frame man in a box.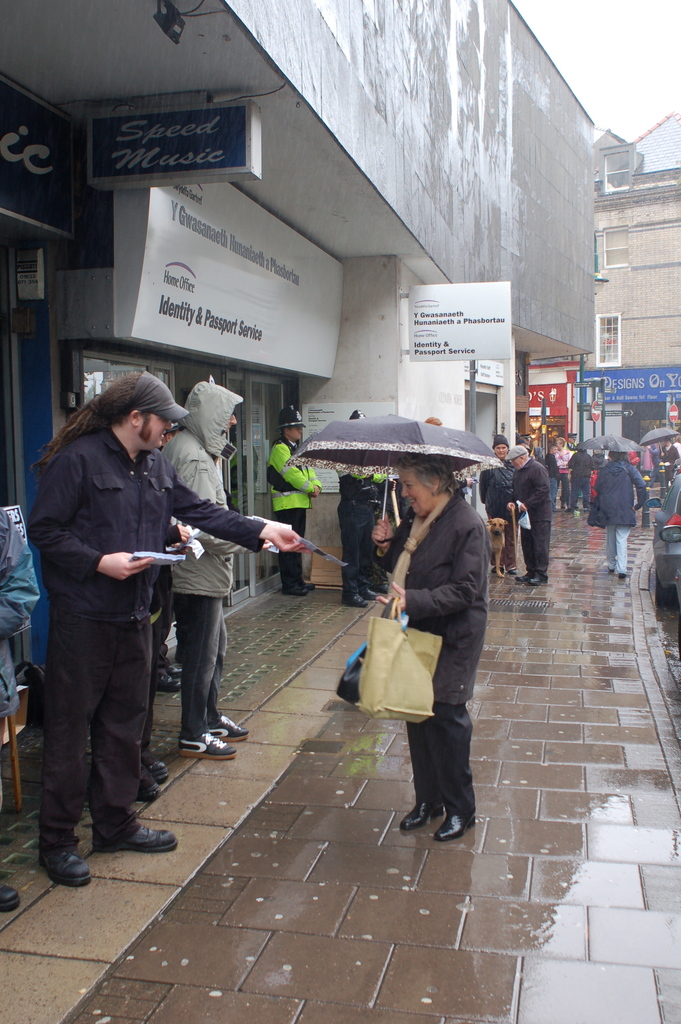
x1=365, y1=457, x2=473, y2=849.
